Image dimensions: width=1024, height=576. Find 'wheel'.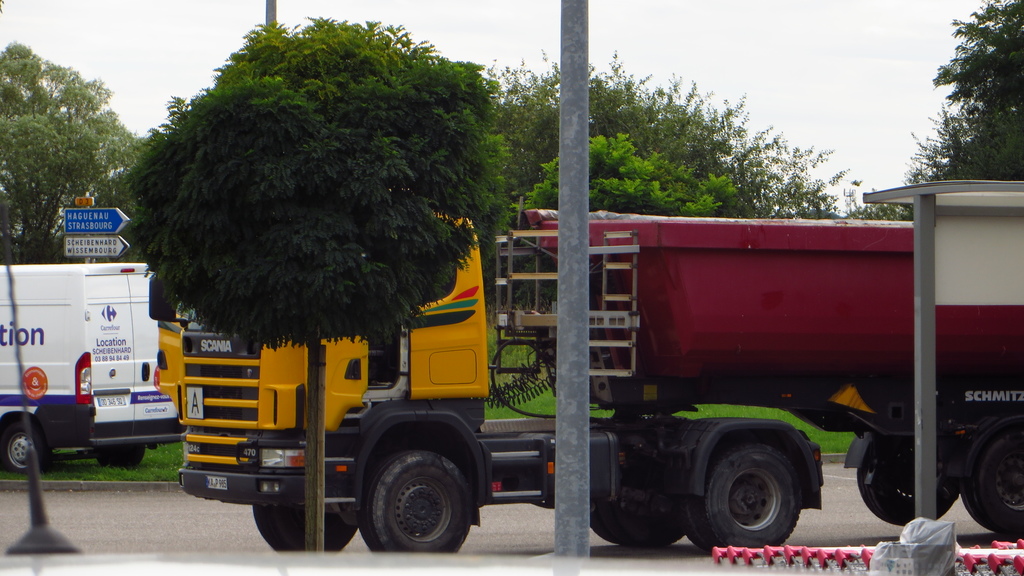
x1=250, y1=500, x2=358, y2=552.
